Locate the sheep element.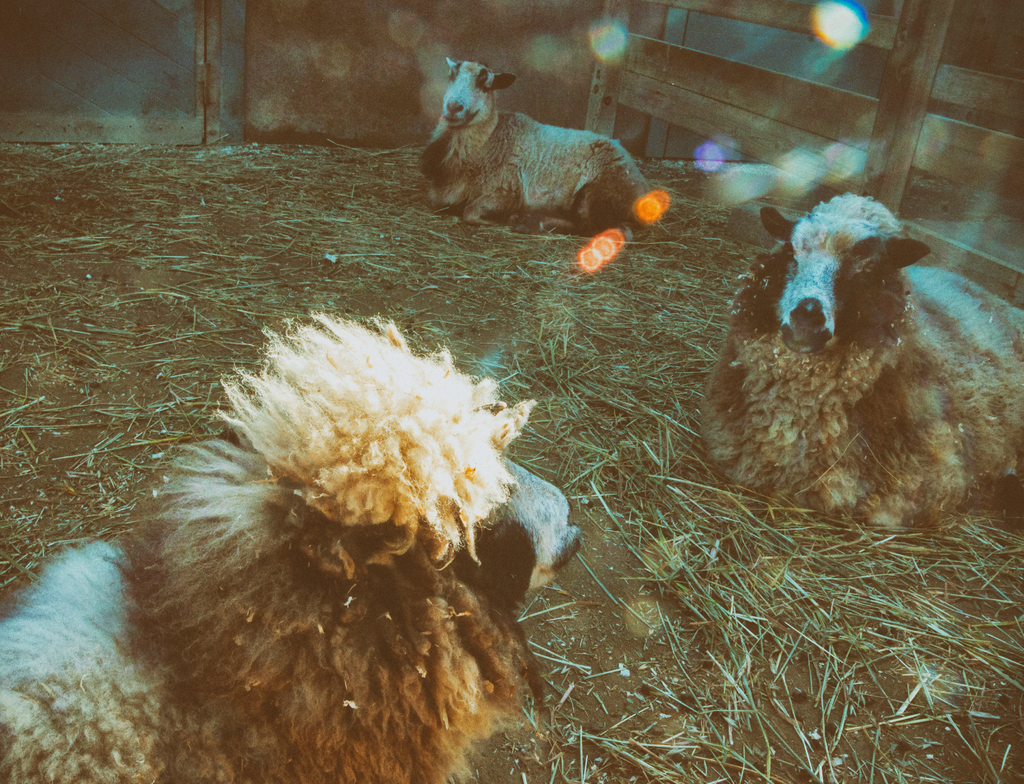
Element bbox: pyautogui.locateOnScreen(0, 311, 587, 783).
